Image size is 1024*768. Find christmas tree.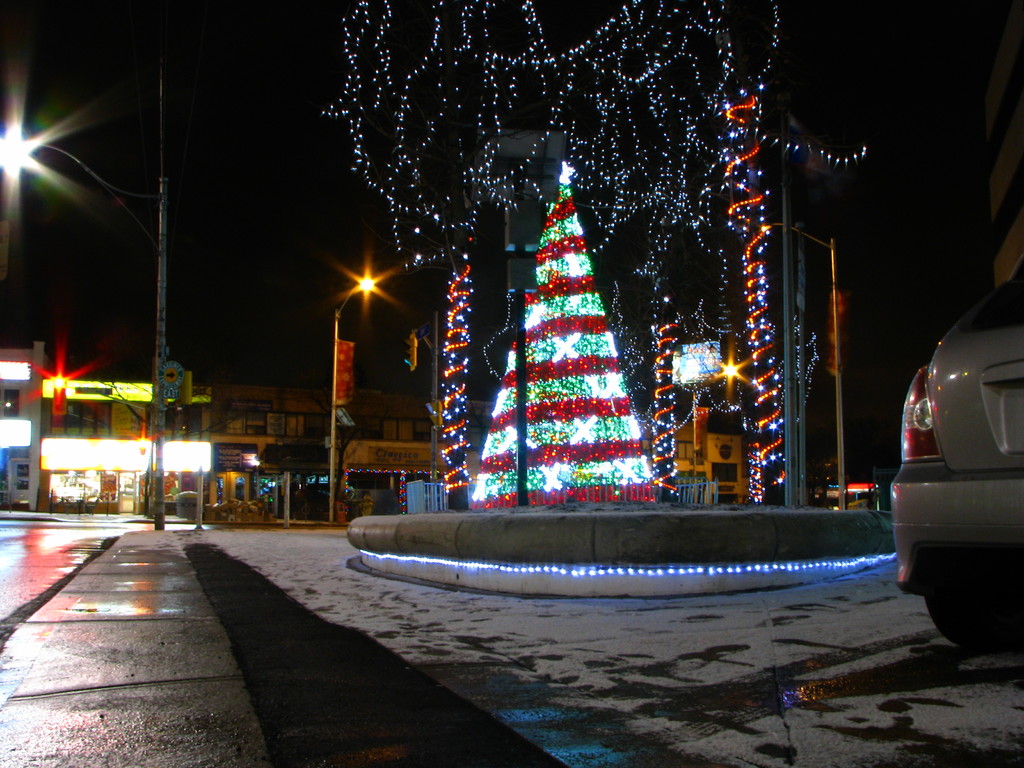
(467,129,668,511).
